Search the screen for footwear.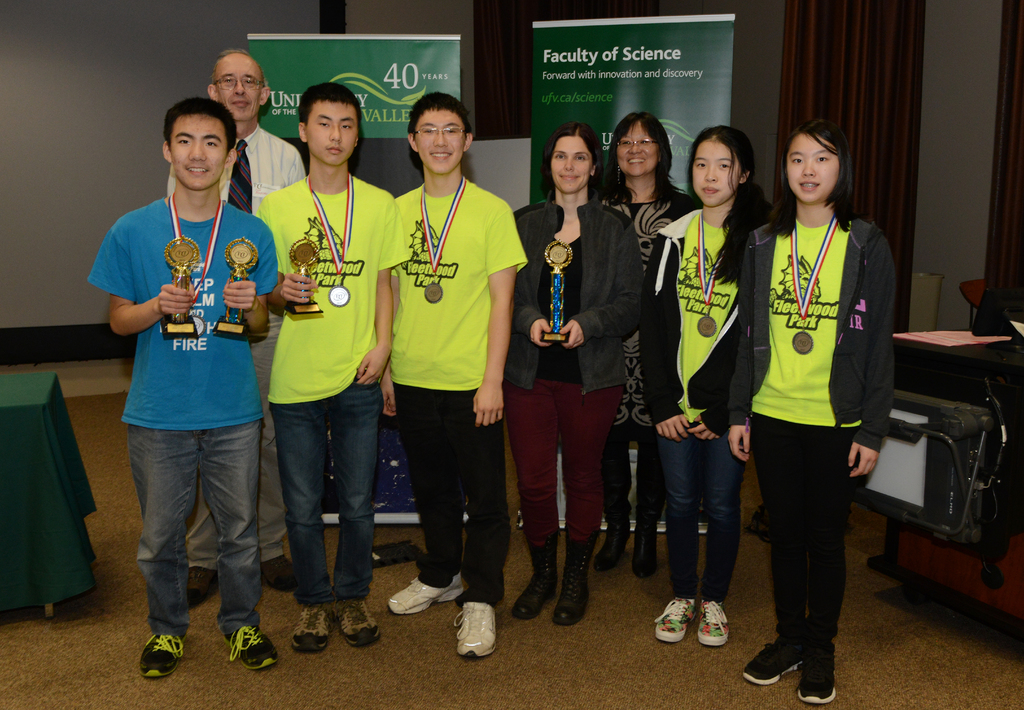
Found at detection(138, 633, 186, 679).
